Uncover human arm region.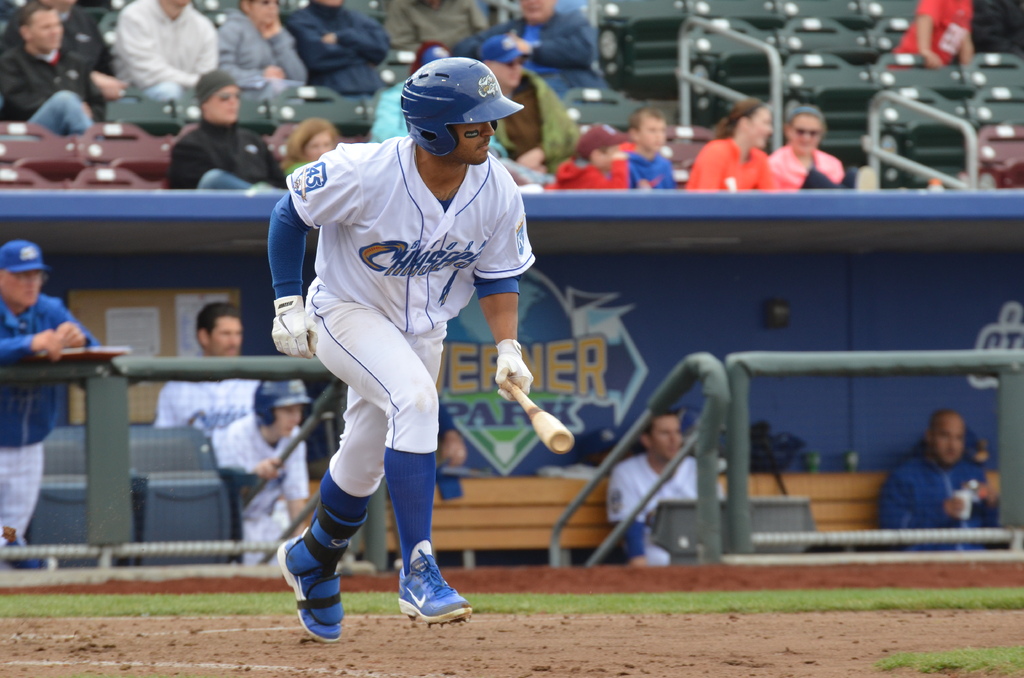
Uncovered: pyautogui.locateOnScreen(916, 5, 941, 70).
